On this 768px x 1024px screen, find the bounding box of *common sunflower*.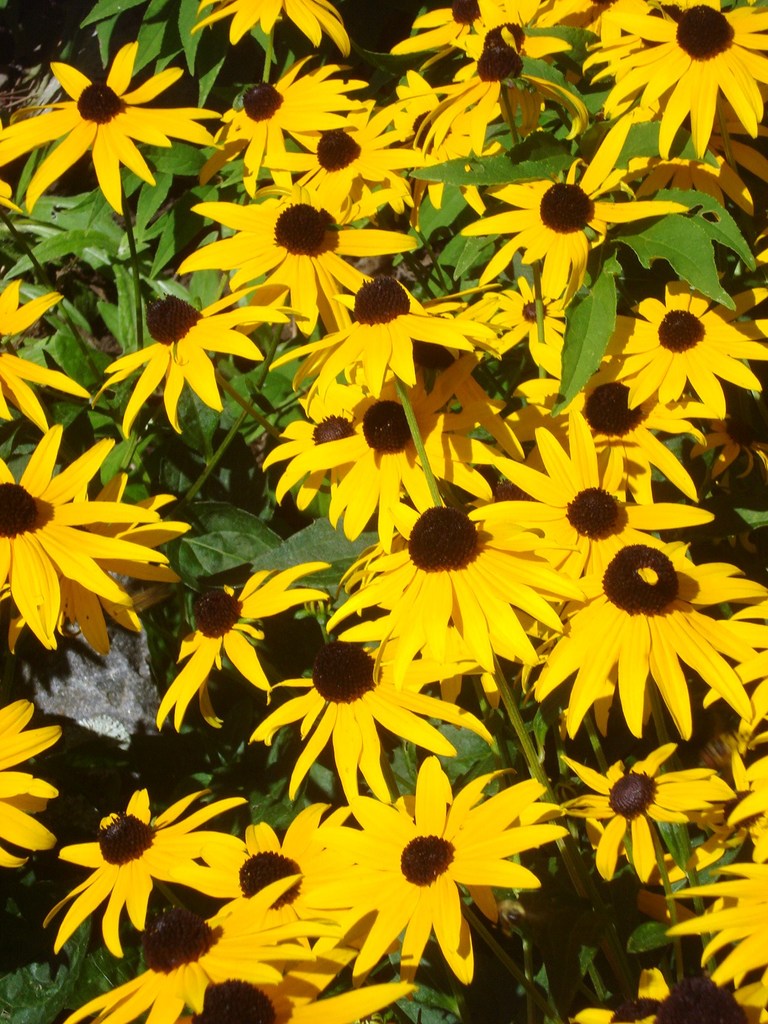
Bounding box: box(460, 147, 659, 286).
